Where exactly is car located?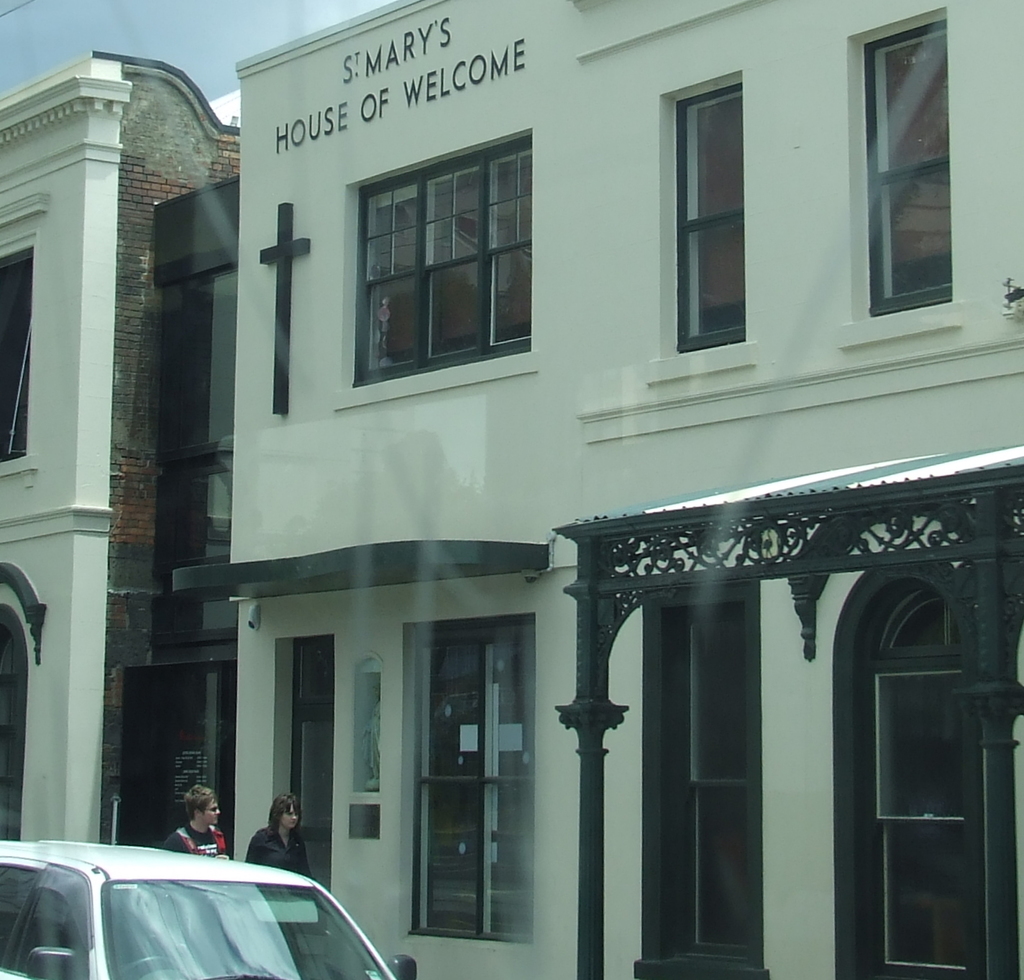
Its bounding box is bbox=[0, 846, 420, 979].
